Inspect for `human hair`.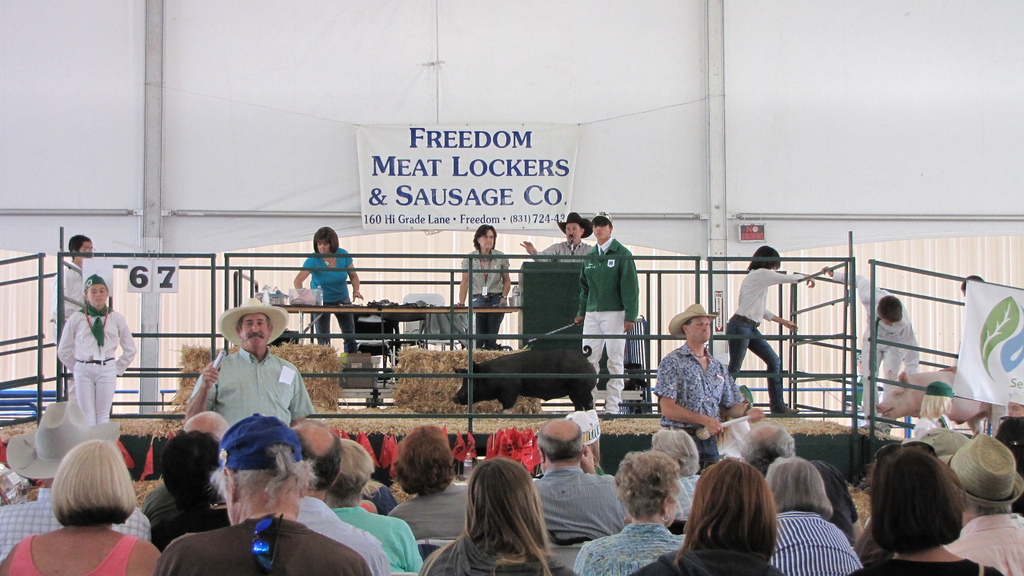
Inspection: l=748, t=246, r=782, b=271.
